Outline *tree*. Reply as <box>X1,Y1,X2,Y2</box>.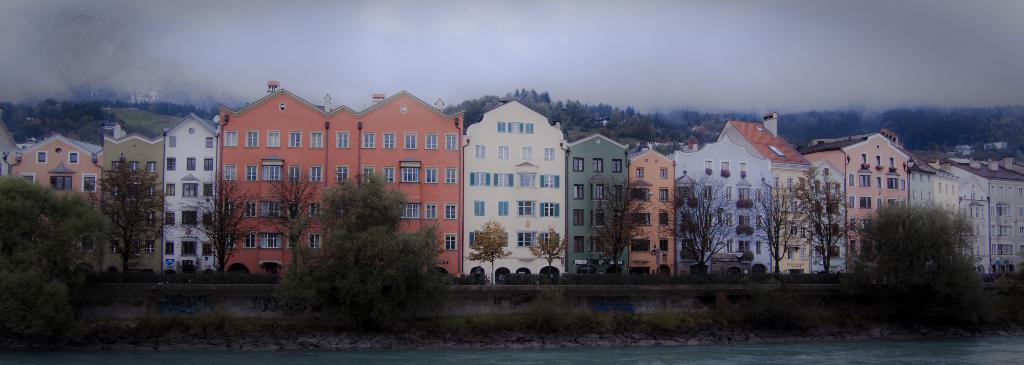
<box>97,152,172,272</box>.
